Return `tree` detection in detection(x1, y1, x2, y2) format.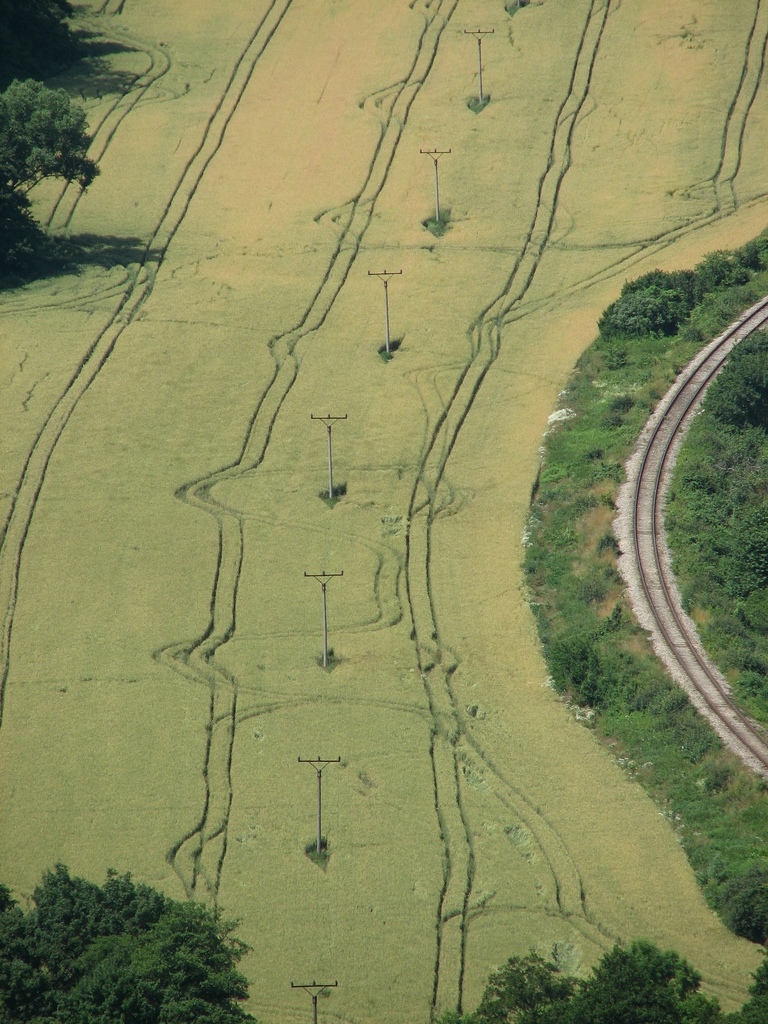
detection(424, 941, 569, 1022).
